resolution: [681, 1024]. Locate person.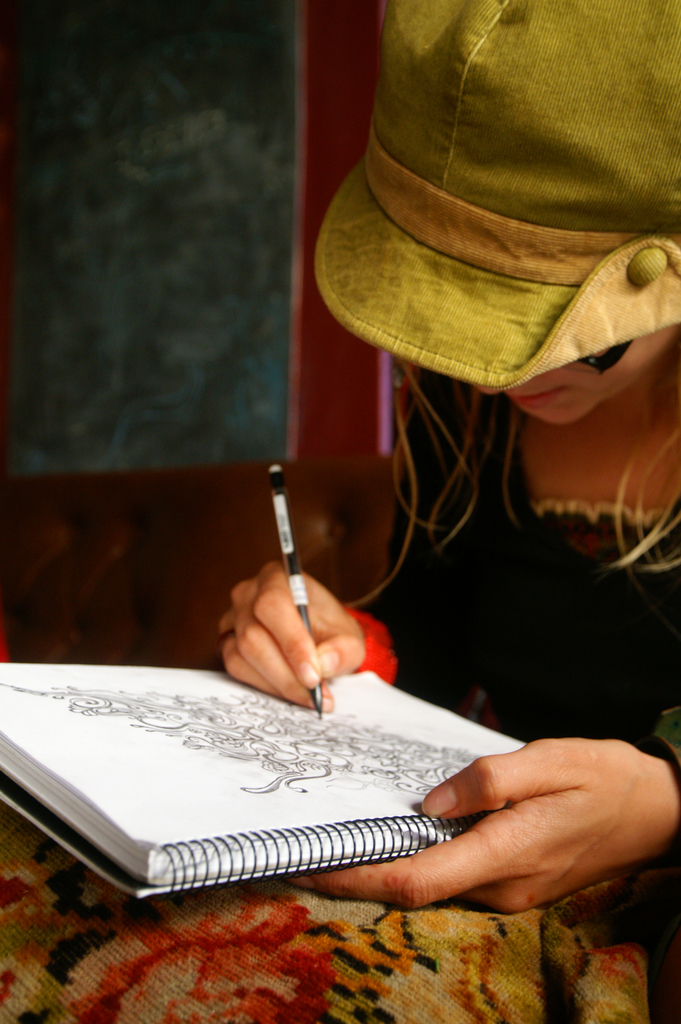
detection(106, 170, 630, 861).
